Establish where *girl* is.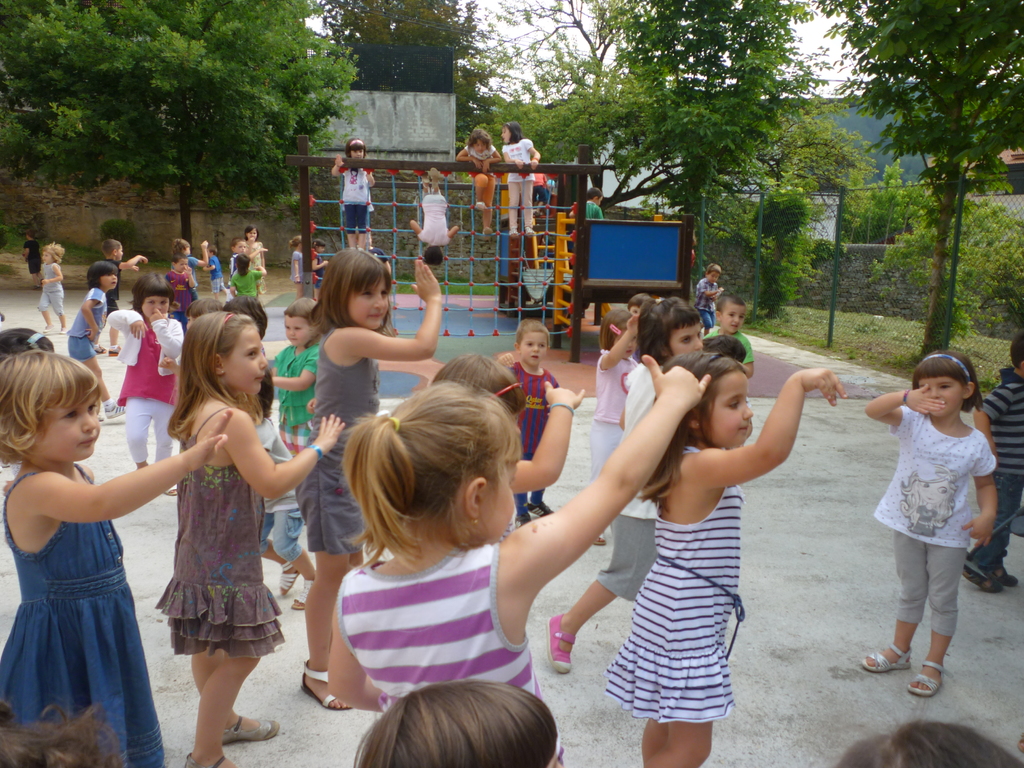
Established at 0 351 229 767.
